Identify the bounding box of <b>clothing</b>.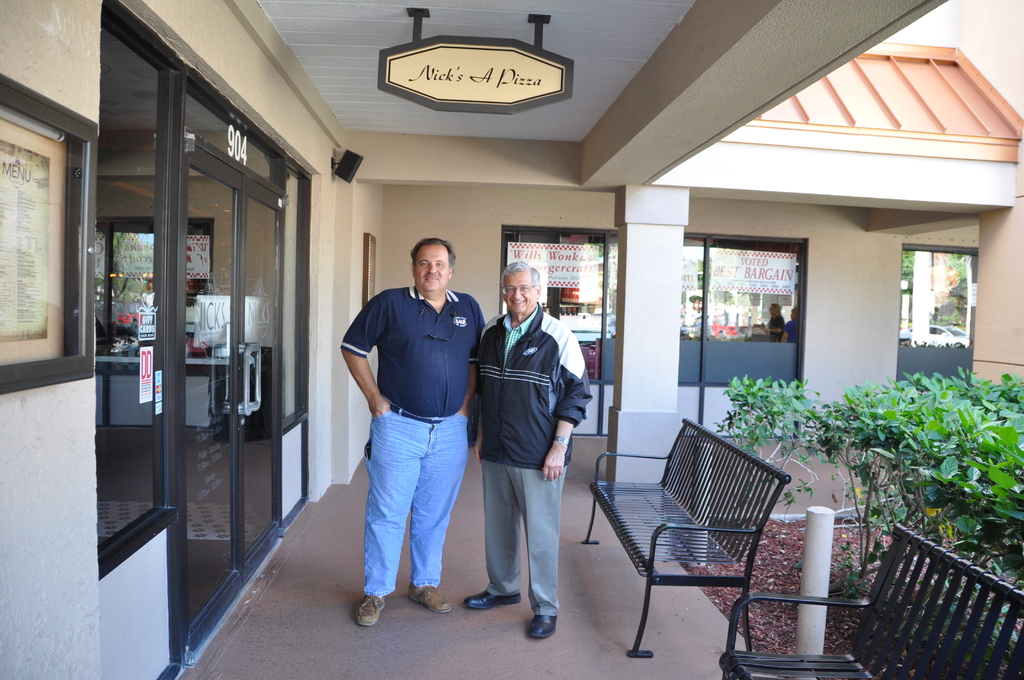
[x1=344, y1=248, x2=481, y2=596].
